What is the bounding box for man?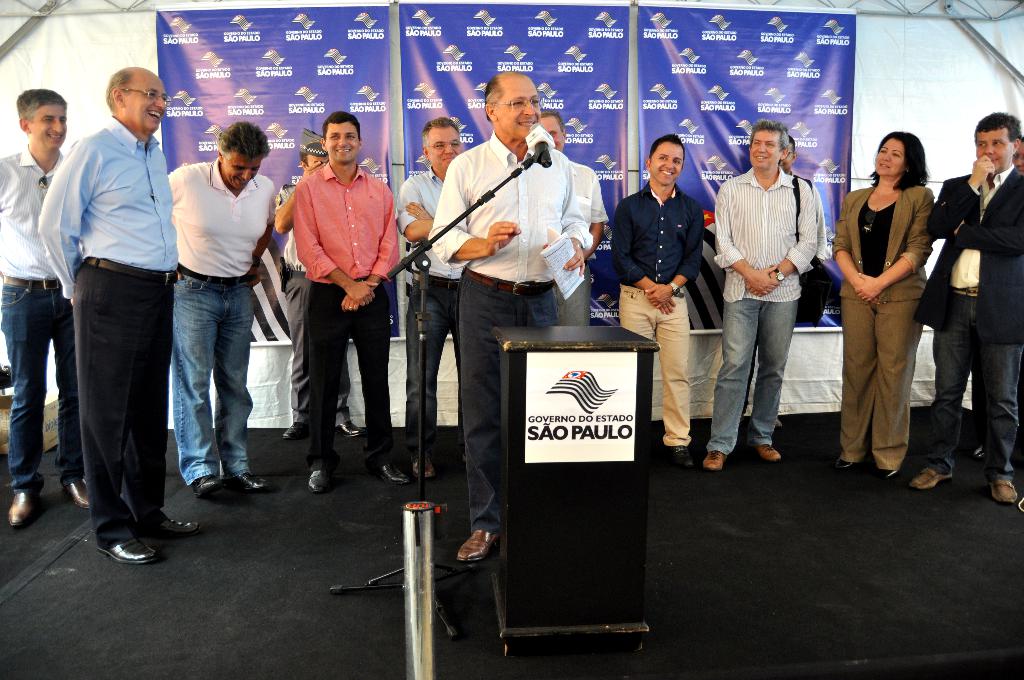
273,144,364,434.
